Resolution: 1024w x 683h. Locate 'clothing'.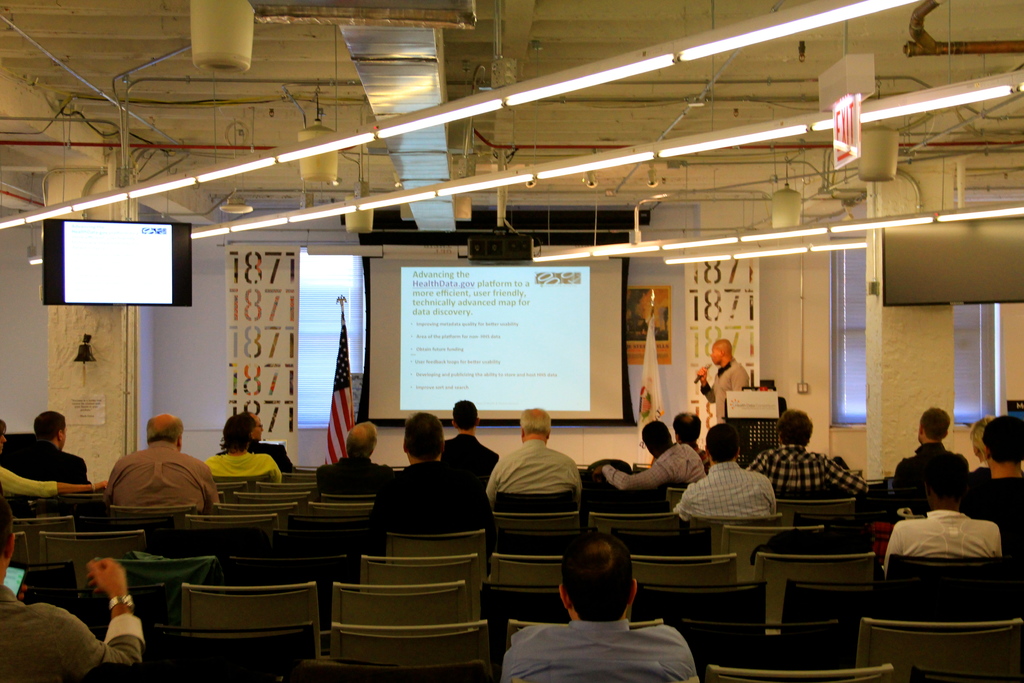
[312, 457, 397, 491].
